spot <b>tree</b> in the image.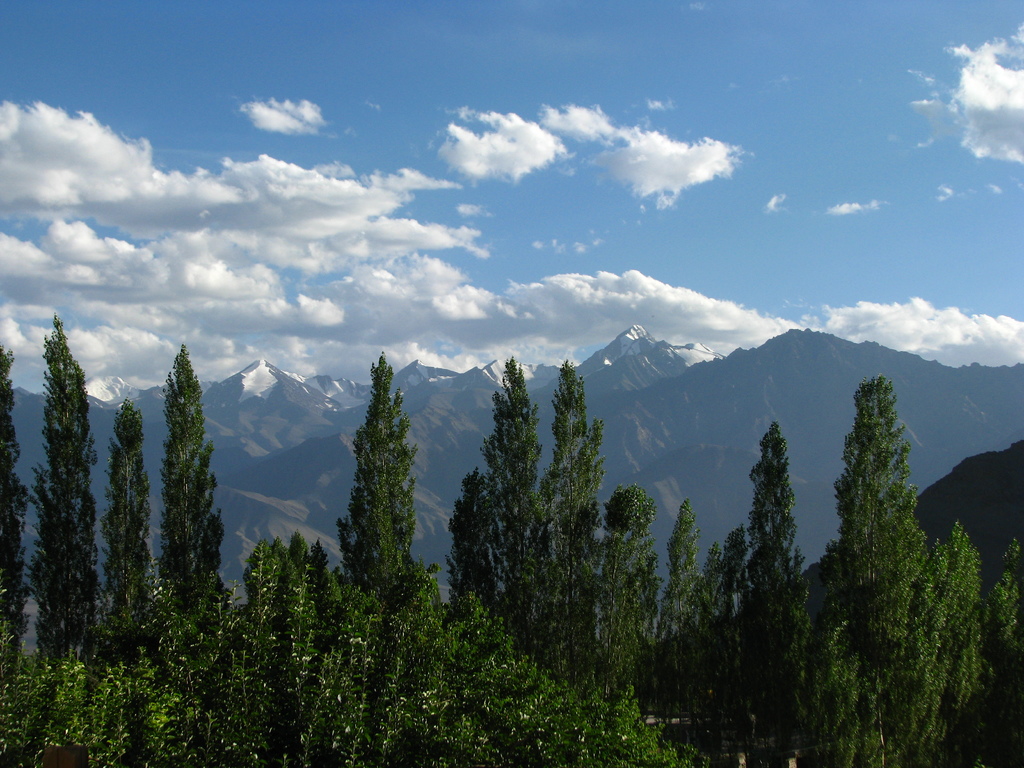
<b>tree</b> found at <region>810, 369, 946, 767</region>.
